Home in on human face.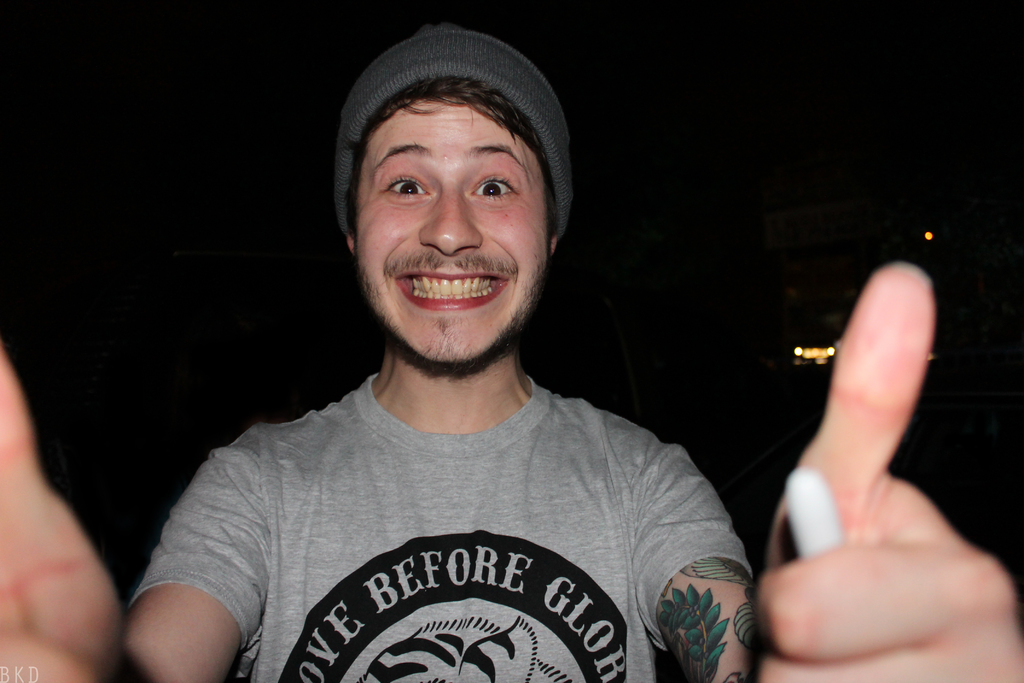
Homed in at box(339, 65, 571, 372).
